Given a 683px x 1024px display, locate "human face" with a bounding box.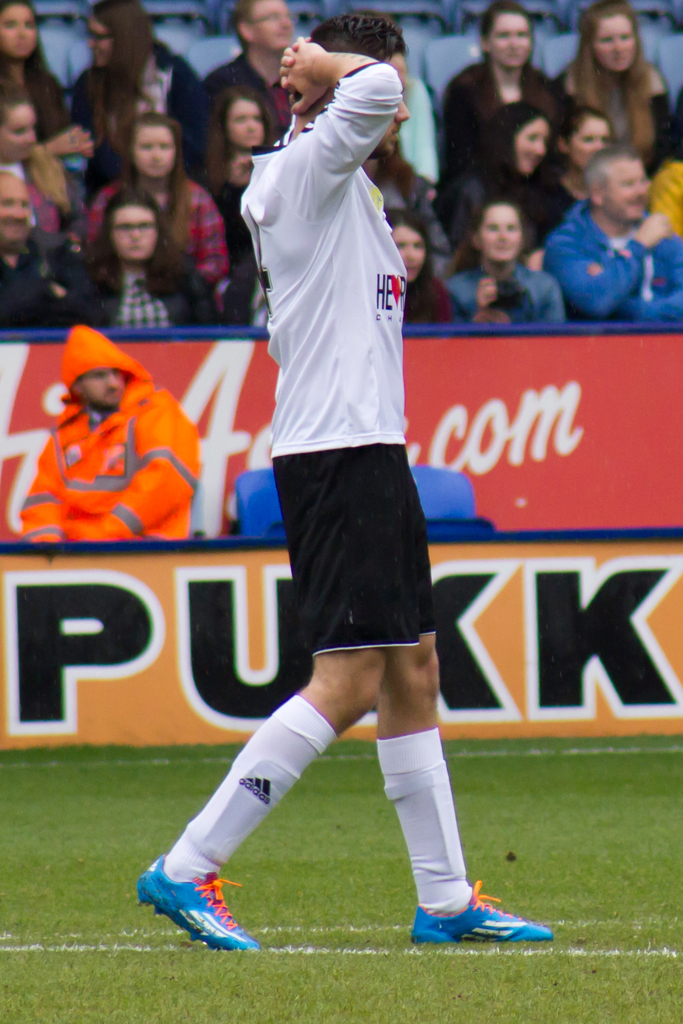
Located: 251,0,292,53.
